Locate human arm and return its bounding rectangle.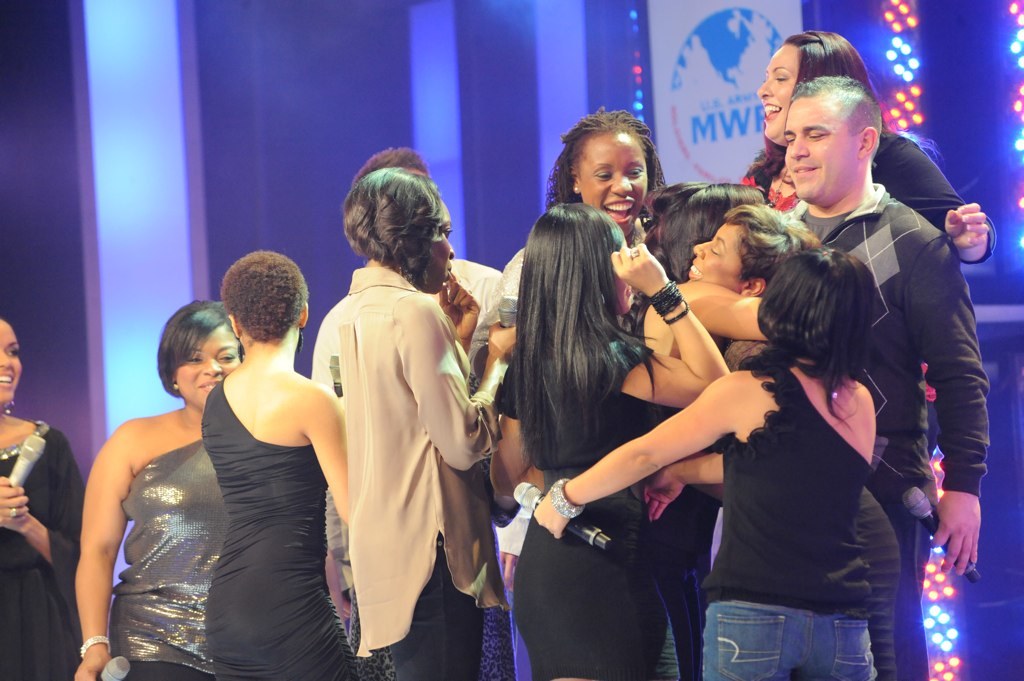
{"x1": 402, "y1": 298, "x2": 525, "y2": 475}.
